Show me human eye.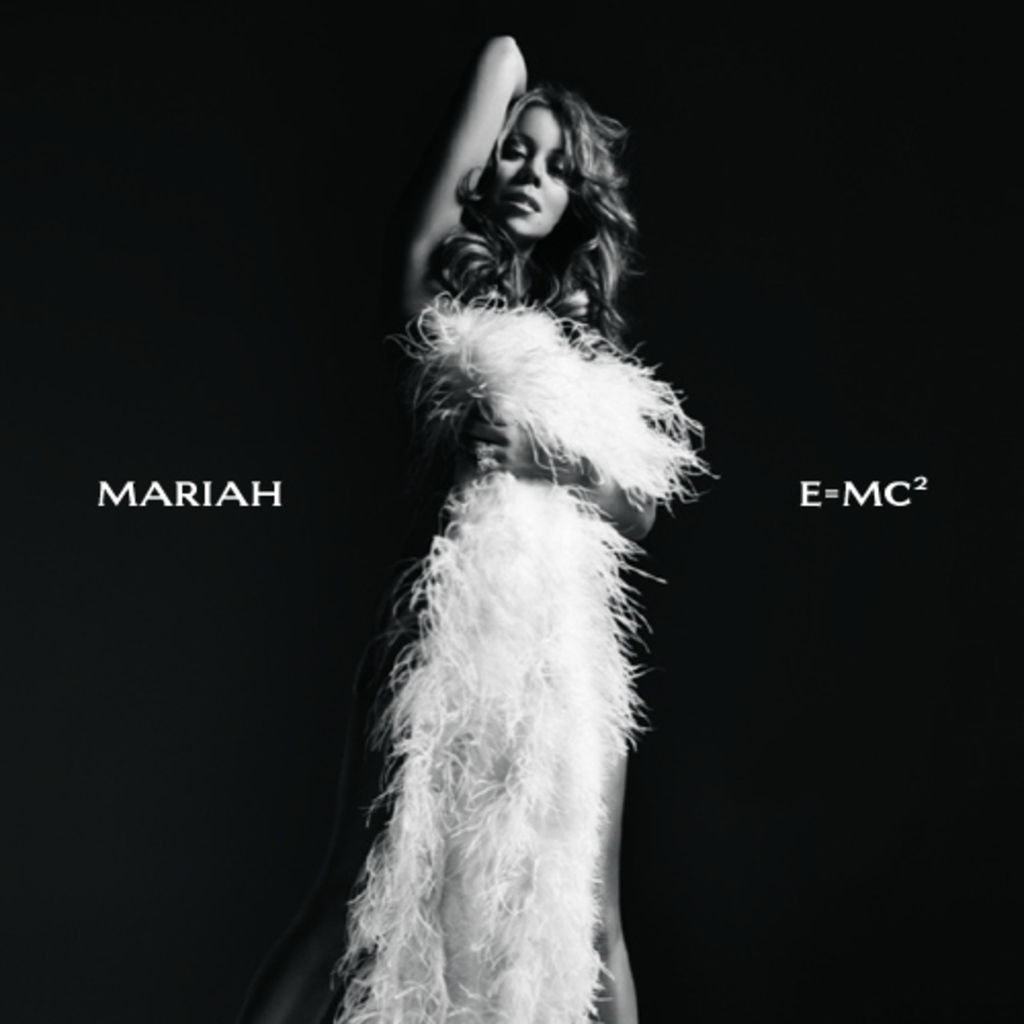
human eye is here: [x1=500, y1=141, x2=539, y2=162].
